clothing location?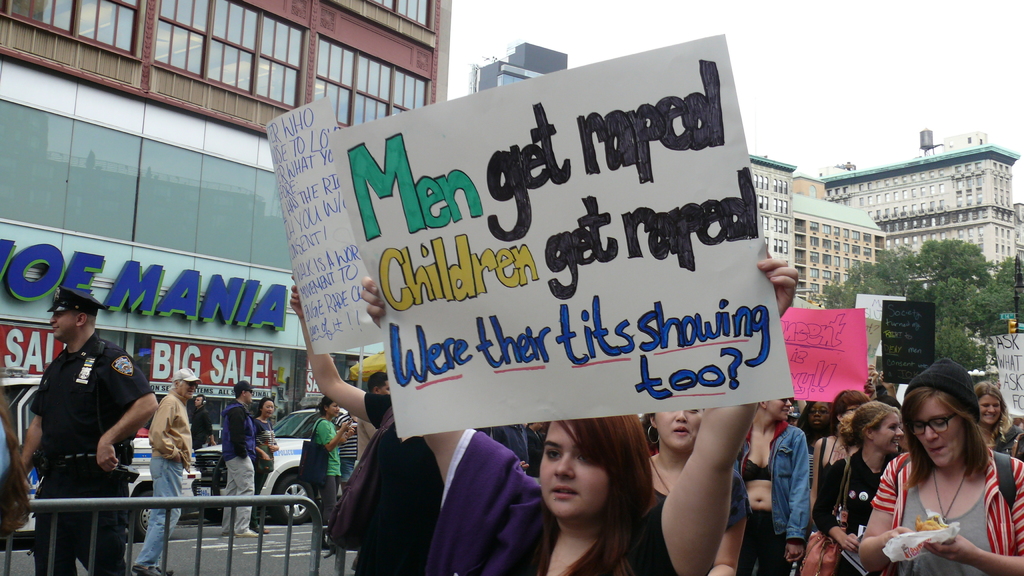
[left=255, top=424, right=280, bottom=492]
